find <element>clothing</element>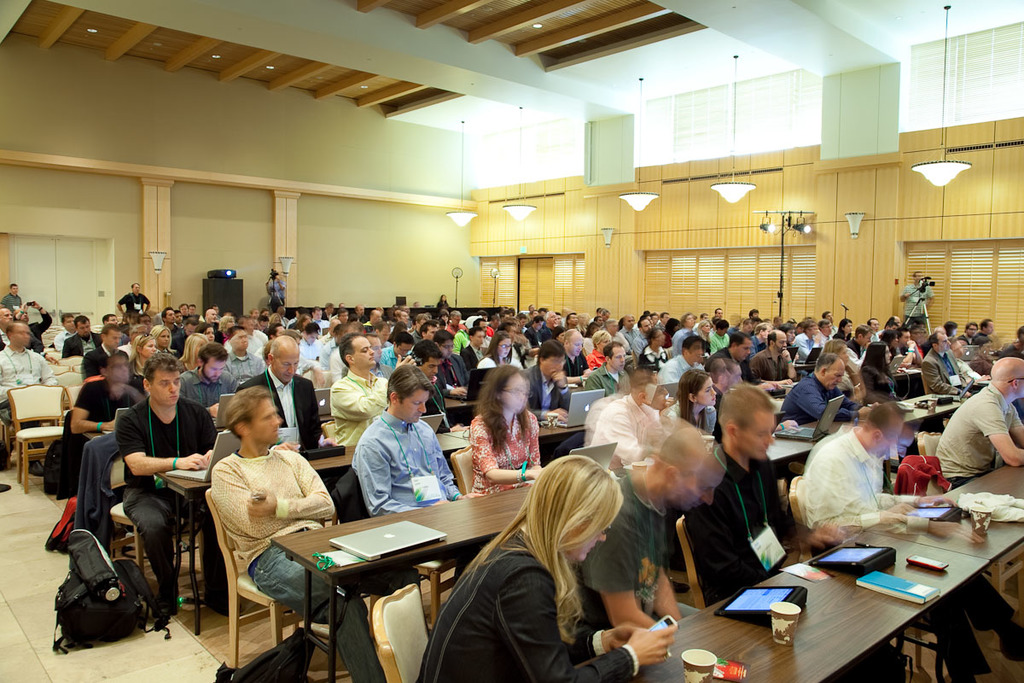
region(579, 356, 637, 396)
